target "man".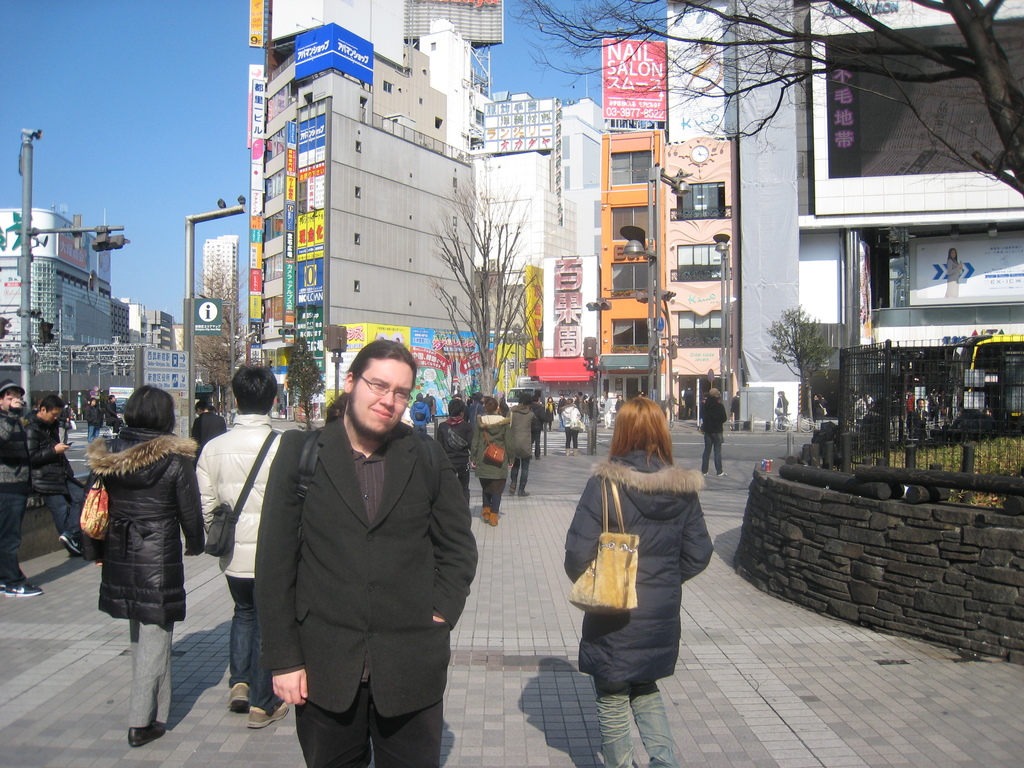
Target region: {"x1": 198, "y1": 364, "x2": 292, "y2": 724}.
